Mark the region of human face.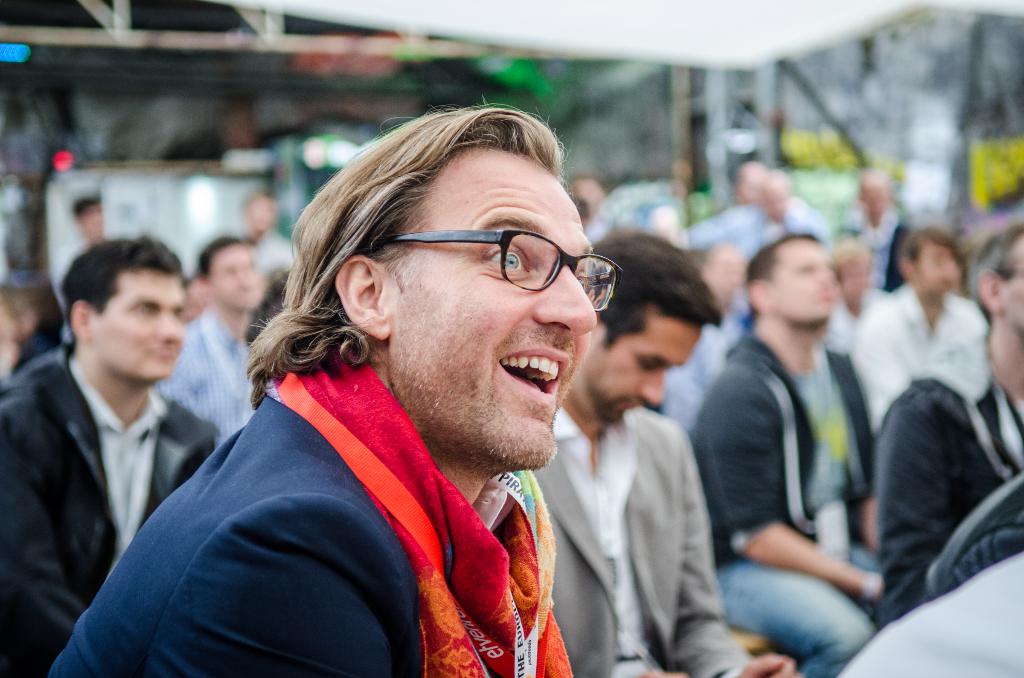
Region: pyautogui.locateOnScreen(0, 113, 1023, 533).
